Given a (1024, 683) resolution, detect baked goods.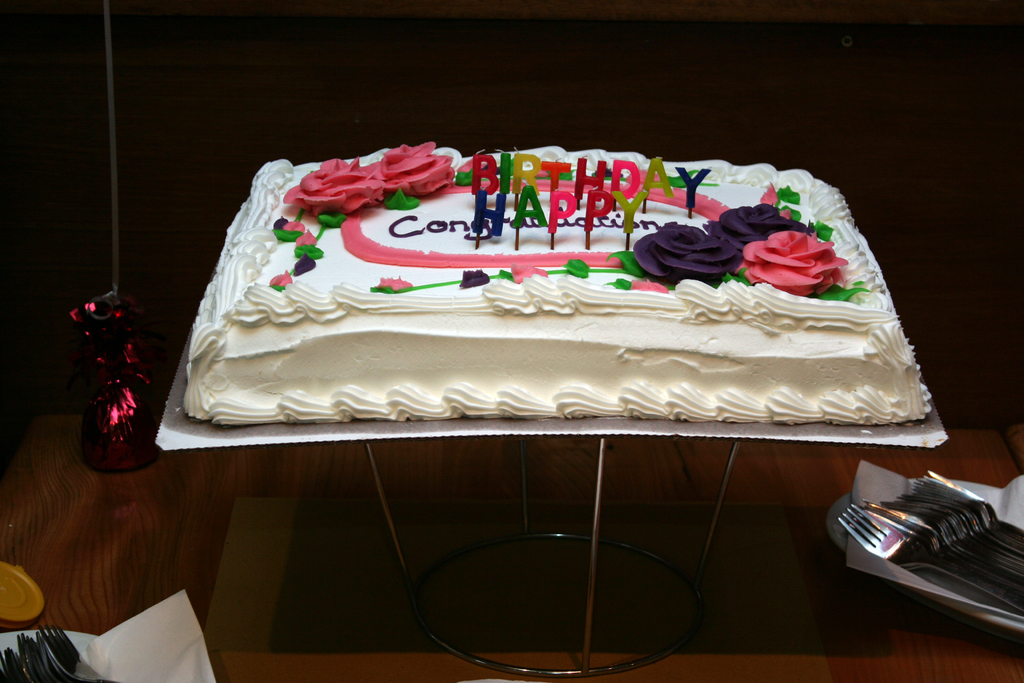
<box>182,139,936,432</box>.
